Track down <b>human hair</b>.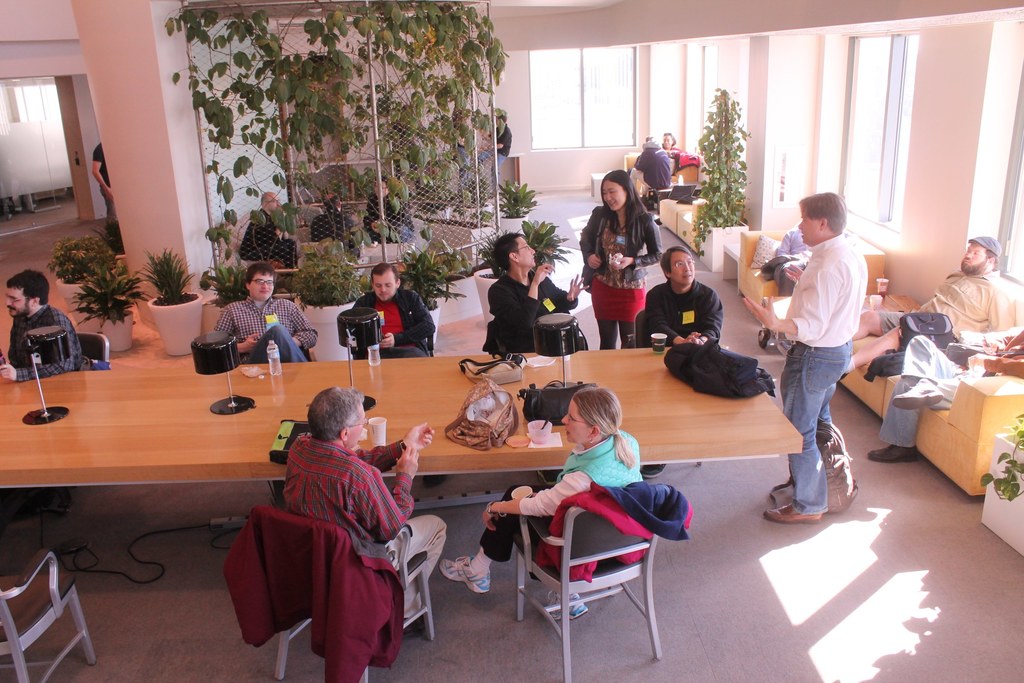
Tracked to <bbox>564, 388, 637, 465</bbox>.
